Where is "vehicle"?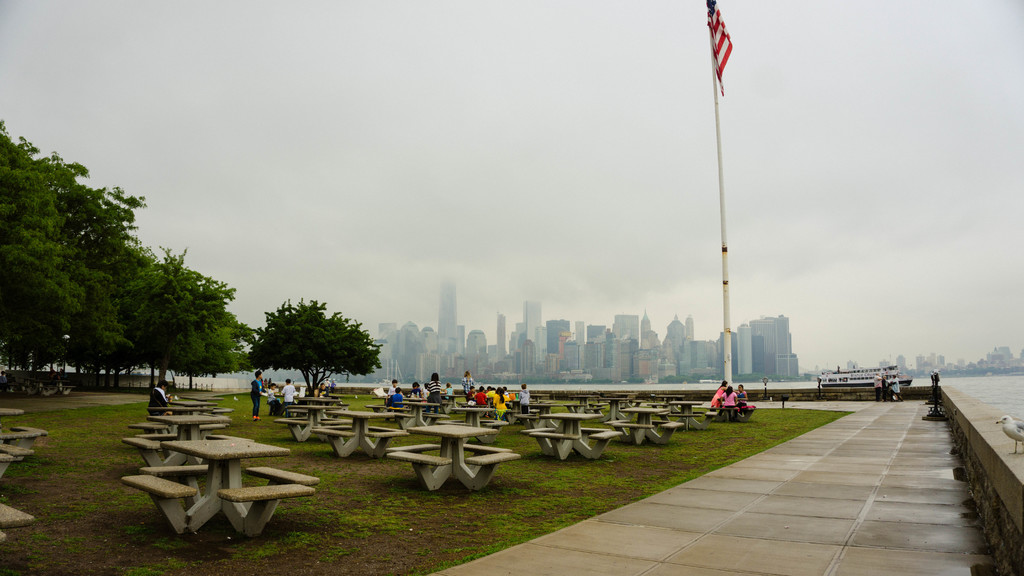
{"left": 815, "top": 360, "right": 914, "bottom": 388}.
